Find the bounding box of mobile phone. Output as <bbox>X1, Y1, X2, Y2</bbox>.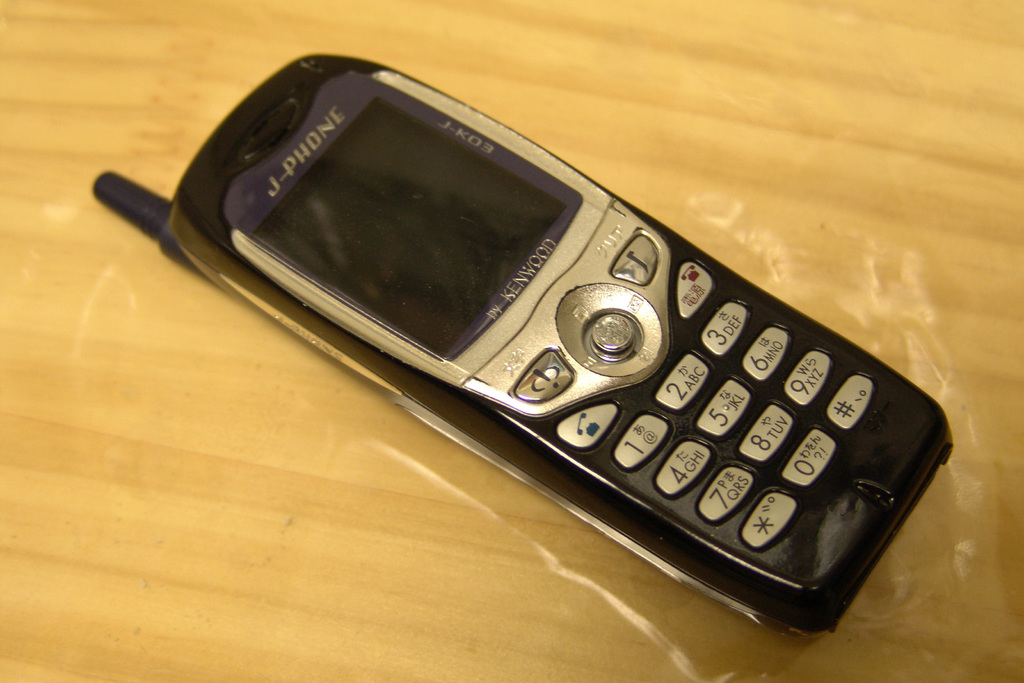
<bbox>122, 52, 927, 644</bbox>.
